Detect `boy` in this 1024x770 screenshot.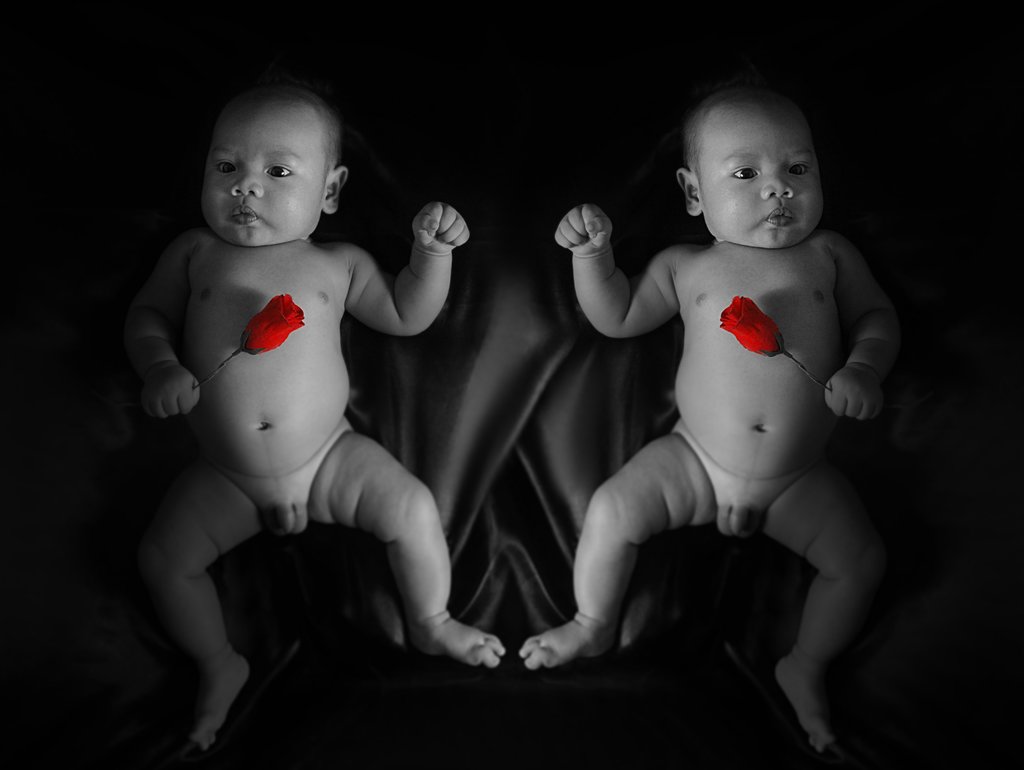
Detection: 515:89:899:751.
